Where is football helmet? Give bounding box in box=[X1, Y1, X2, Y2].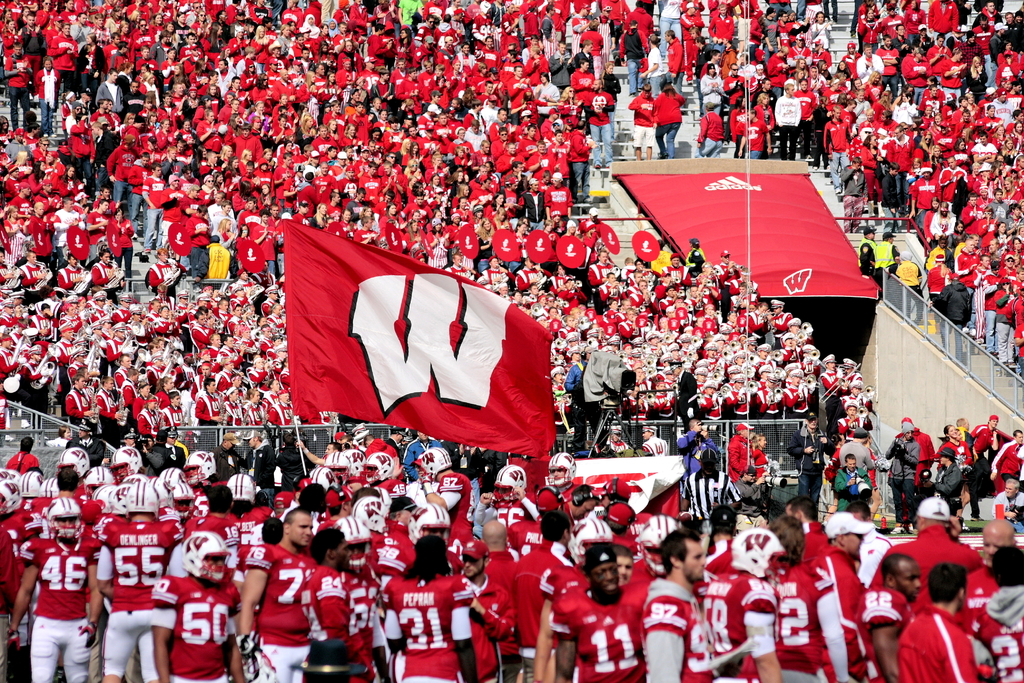
box=[56, 448, 94, 475].
